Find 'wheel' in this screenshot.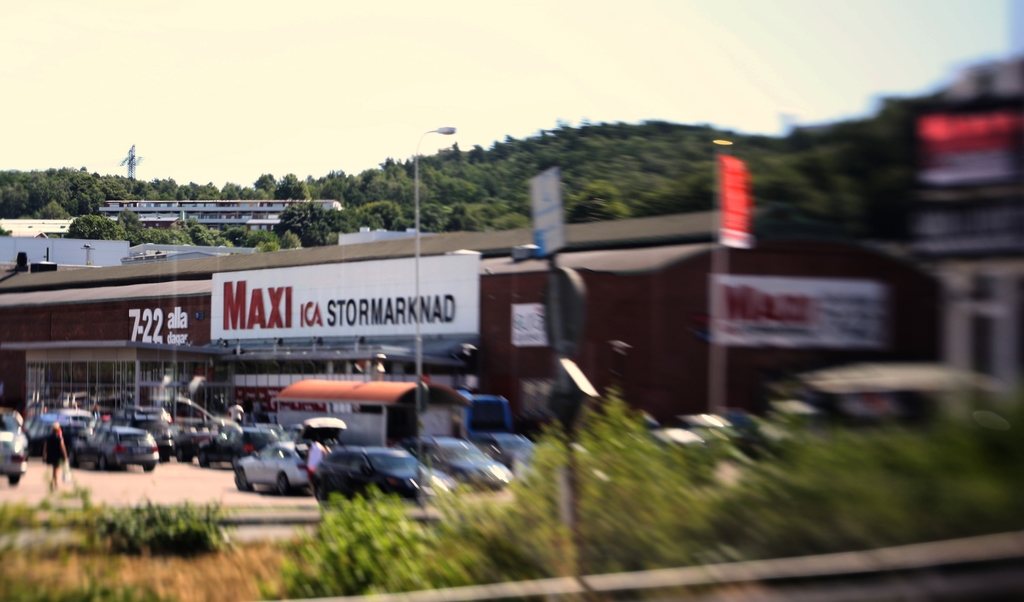
The bounding box for 'wheel' is {"x1": 200, "y1": 454, "x2": 205, "y2": 468}.
